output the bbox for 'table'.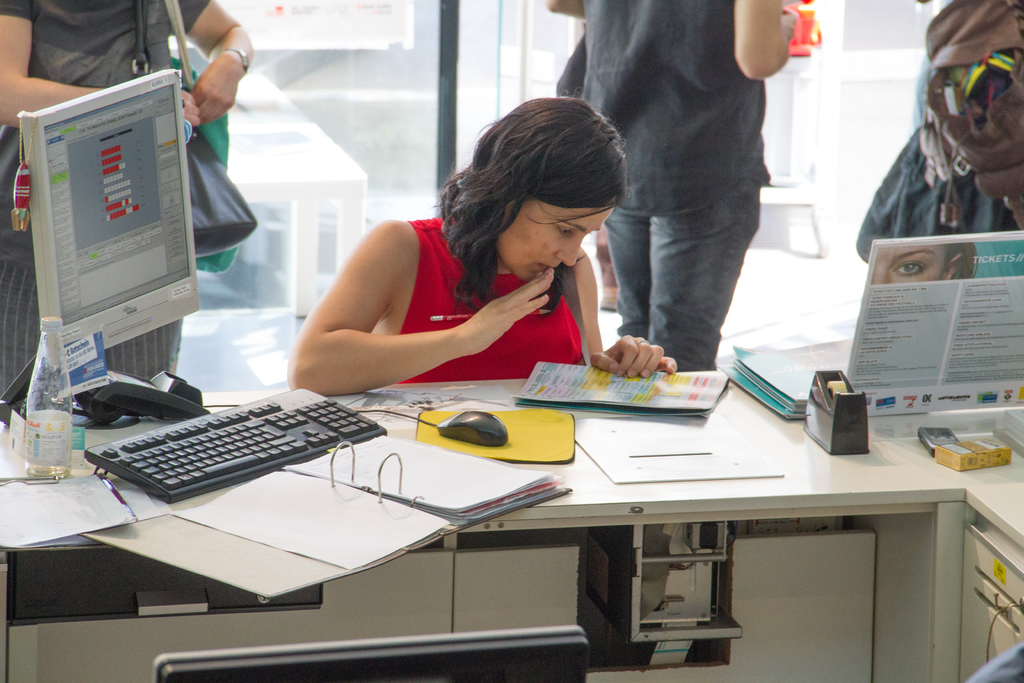
[x1=0, y1=359, x2=968, y2=682].
